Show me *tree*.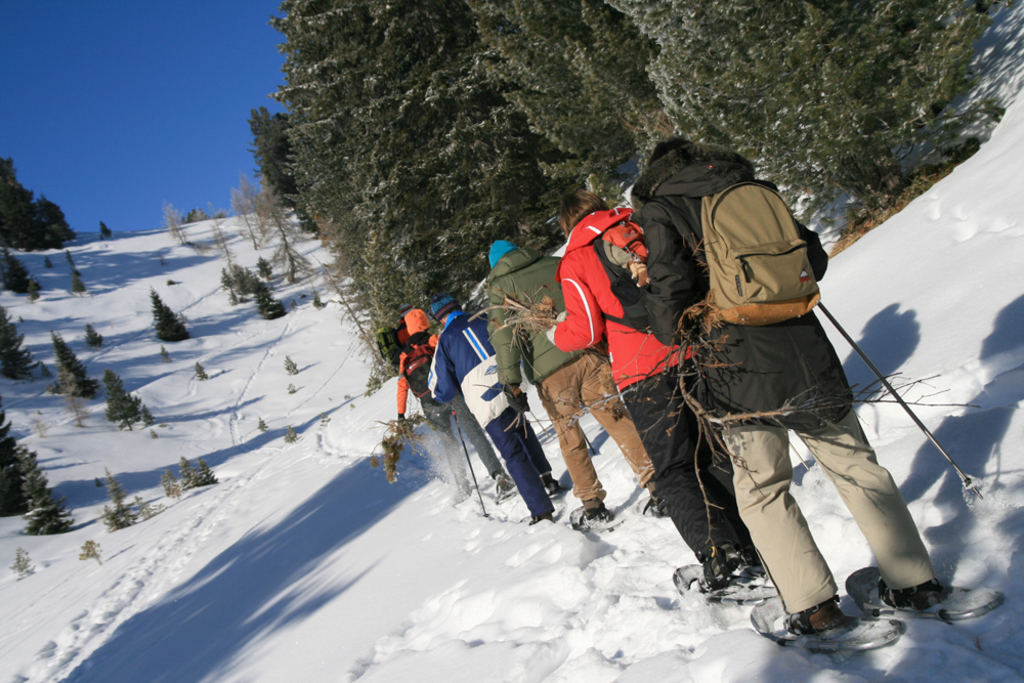
*tree* is here: 100, 370, 139, 429.
